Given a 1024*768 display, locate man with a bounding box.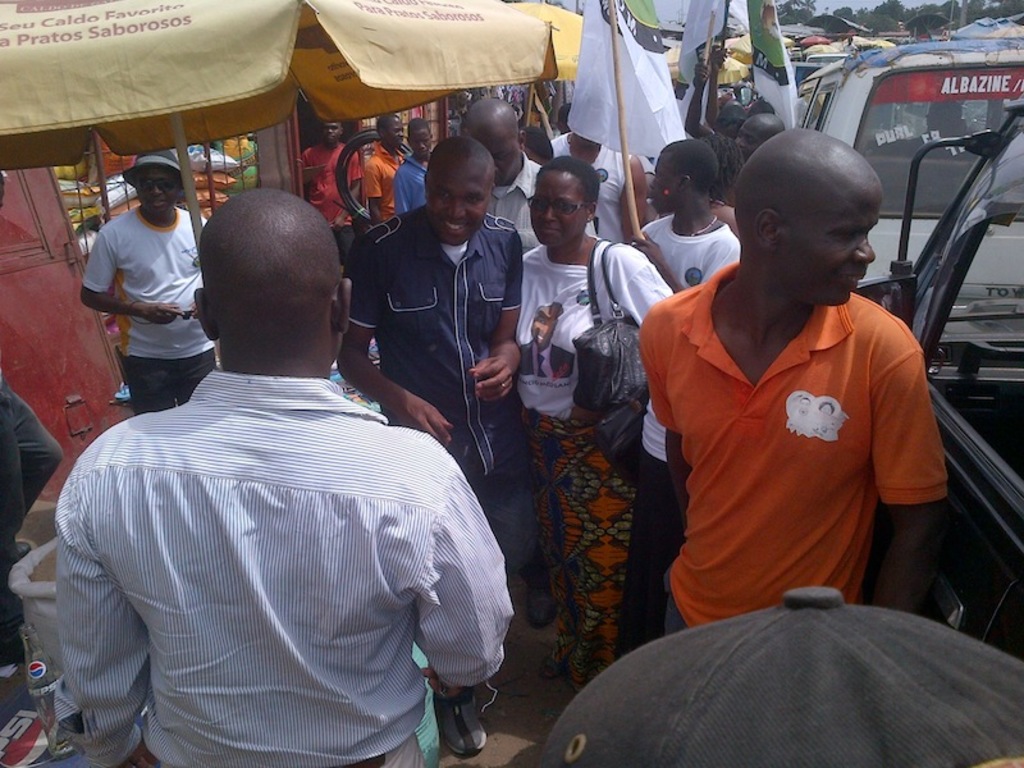
Located: [left=81, top=151, right=219, bottom=420].
